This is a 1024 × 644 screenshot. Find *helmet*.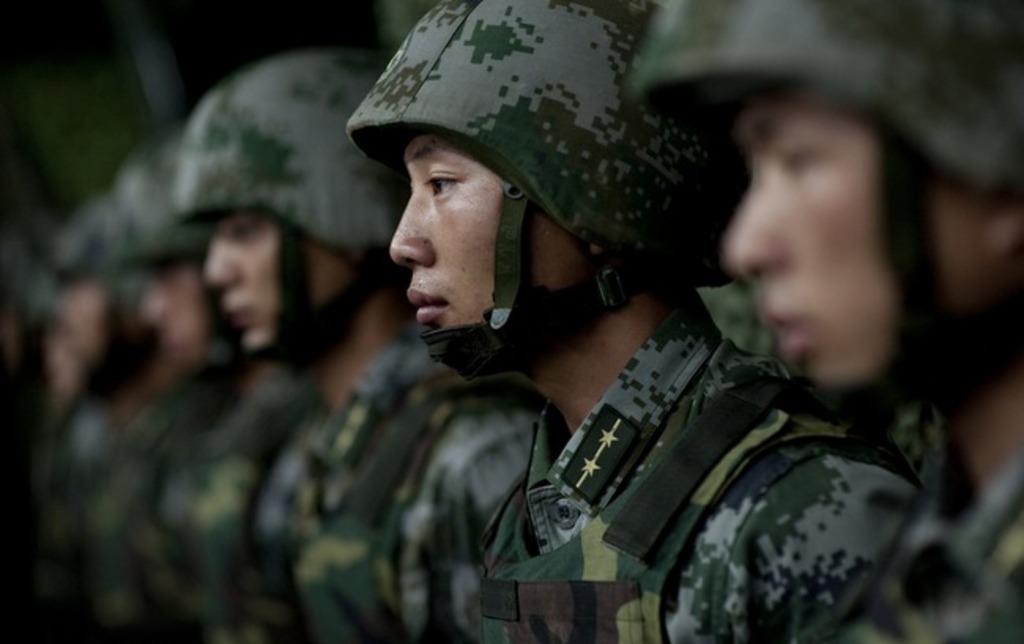
Bounding box: pyautogui.locateOnScreen(365, 31, 717, 357).
